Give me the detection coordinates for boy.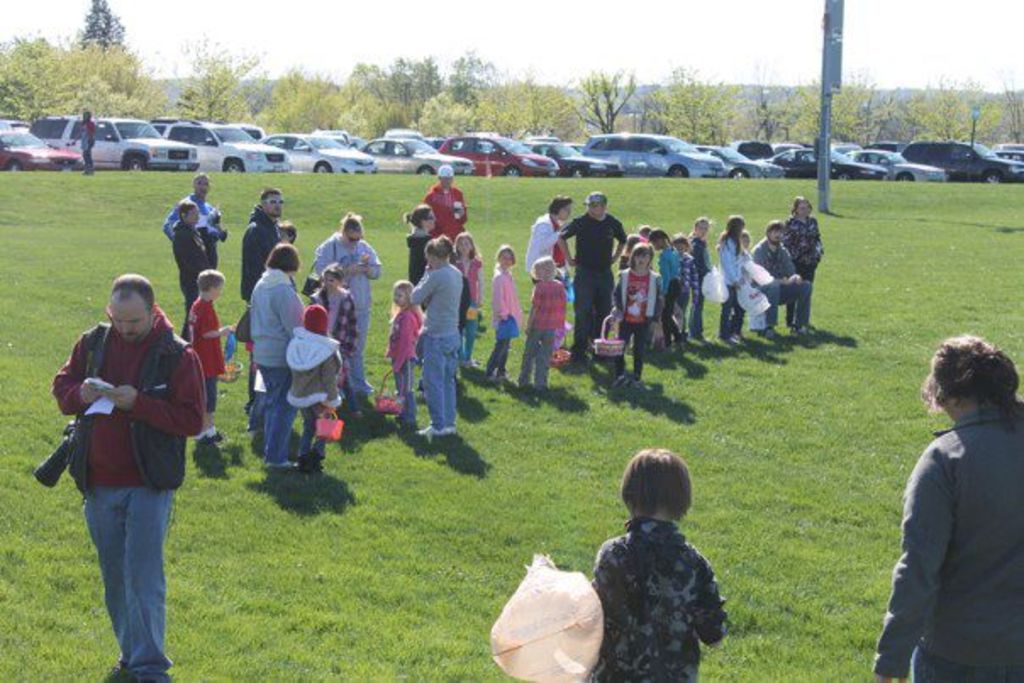
detection(186, 263, 237, 441).
